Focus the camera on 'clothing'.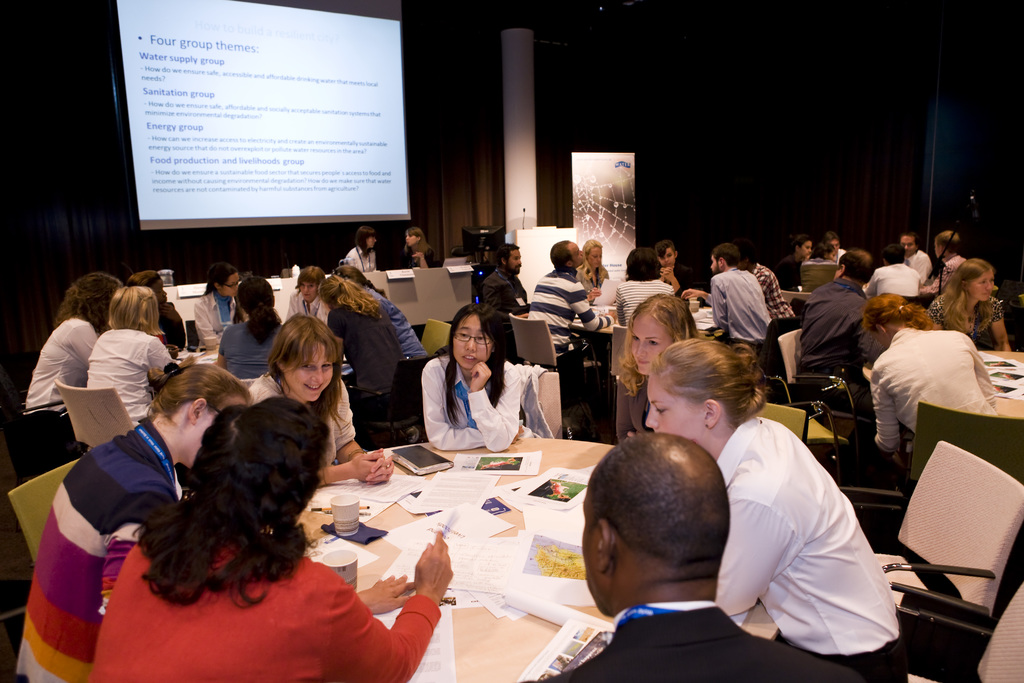
Focus region: bbox(930, 255, 965, 298).
